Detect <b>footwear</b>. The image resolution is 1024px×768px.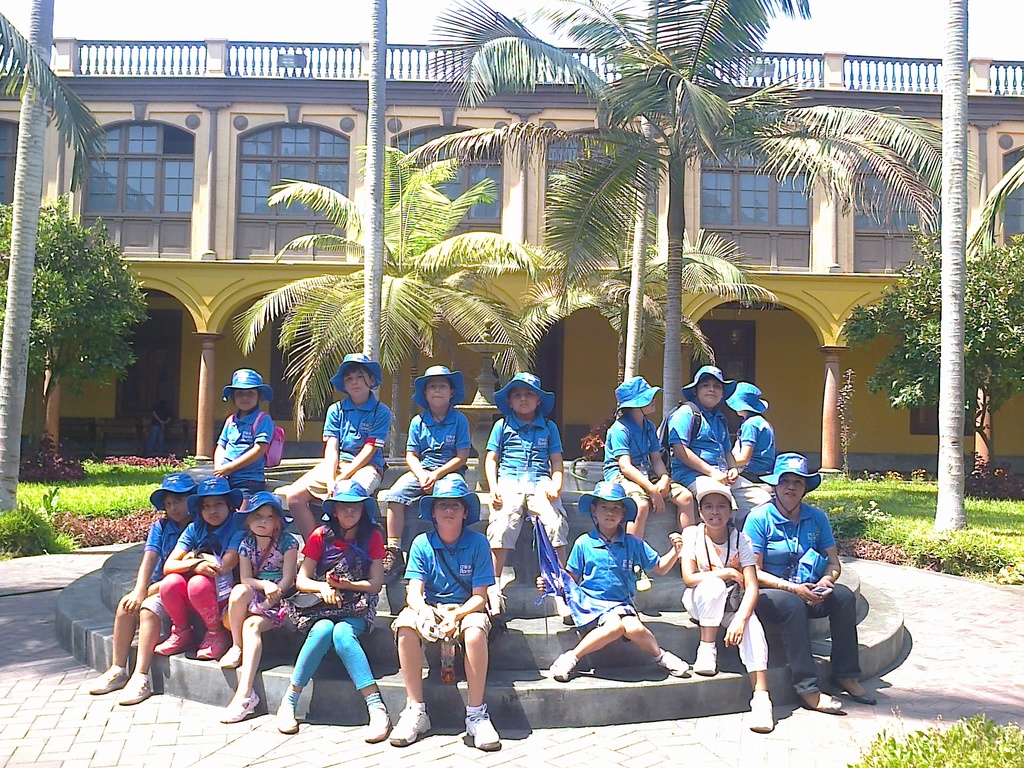
[636, 566, 659, 590].
